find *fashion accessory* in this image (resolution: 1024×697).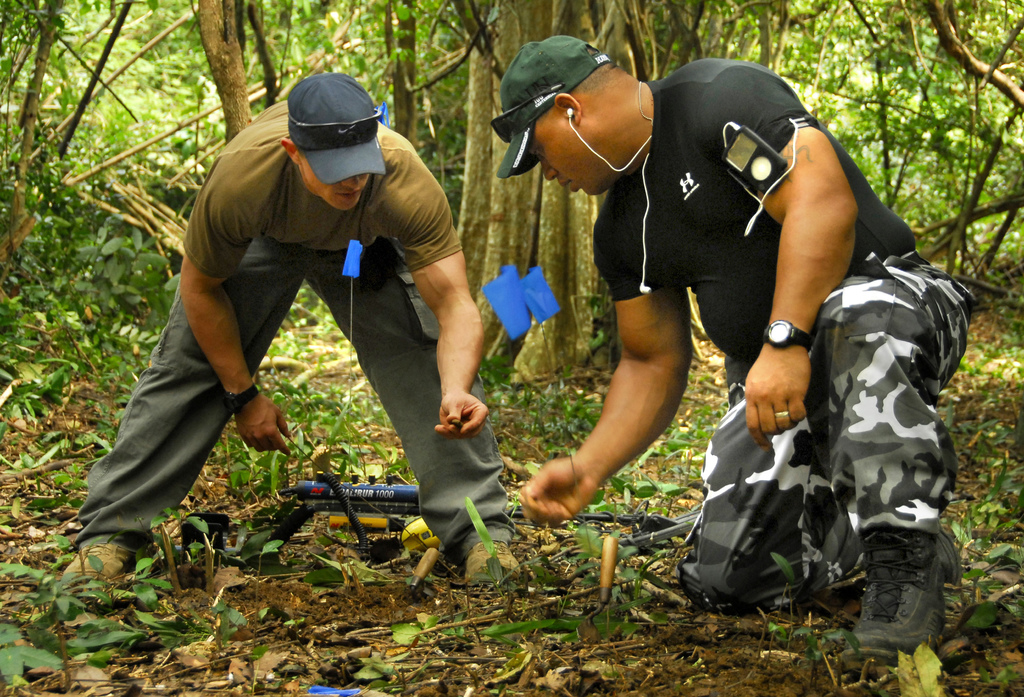
289,106,380,149.
